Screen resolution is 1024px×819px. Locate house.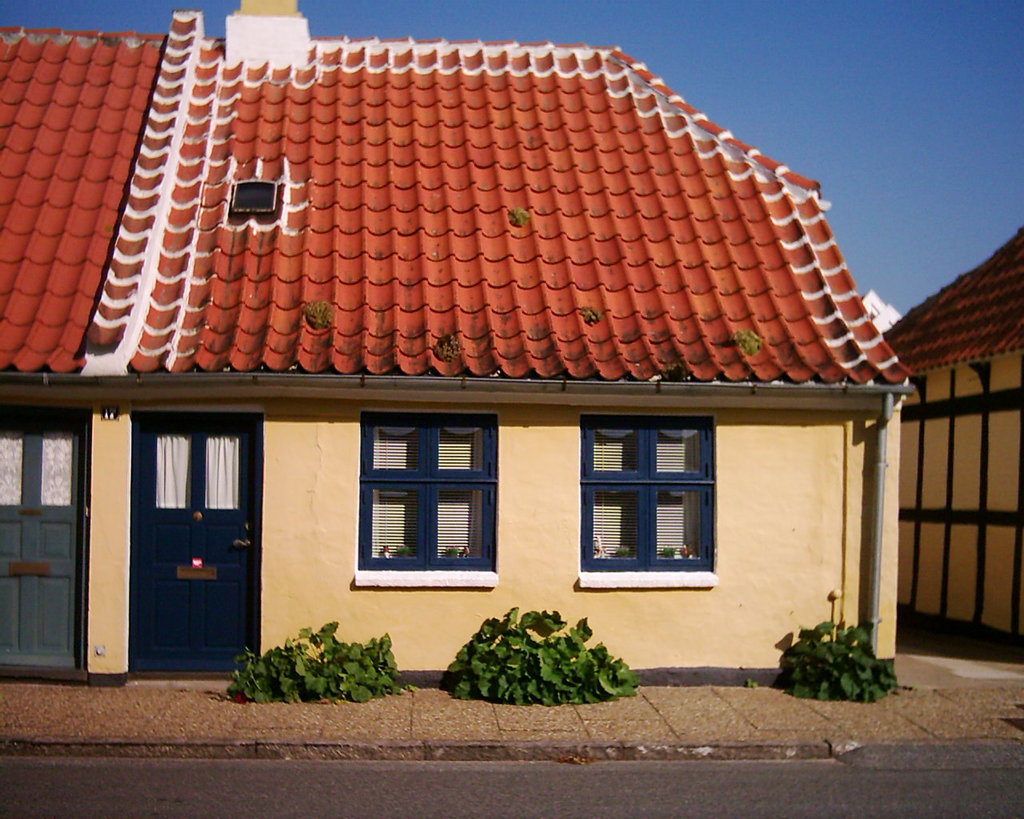
<box>0,22,172,681</box>.
